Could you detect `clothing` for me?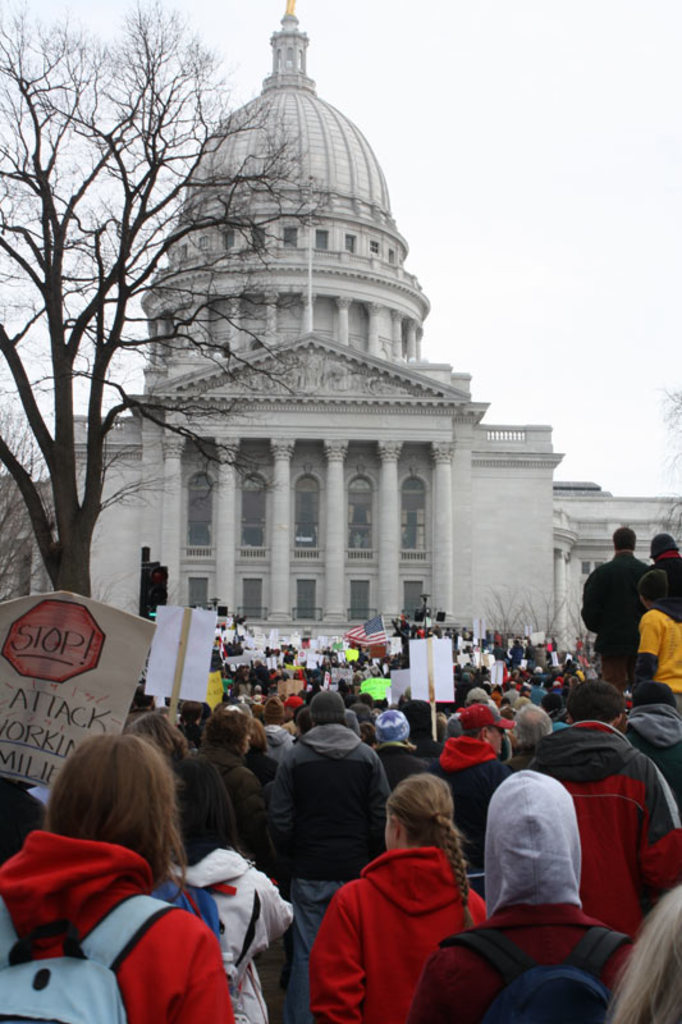
Detection result: (left=200, top=662, right=234, bottom=719).
